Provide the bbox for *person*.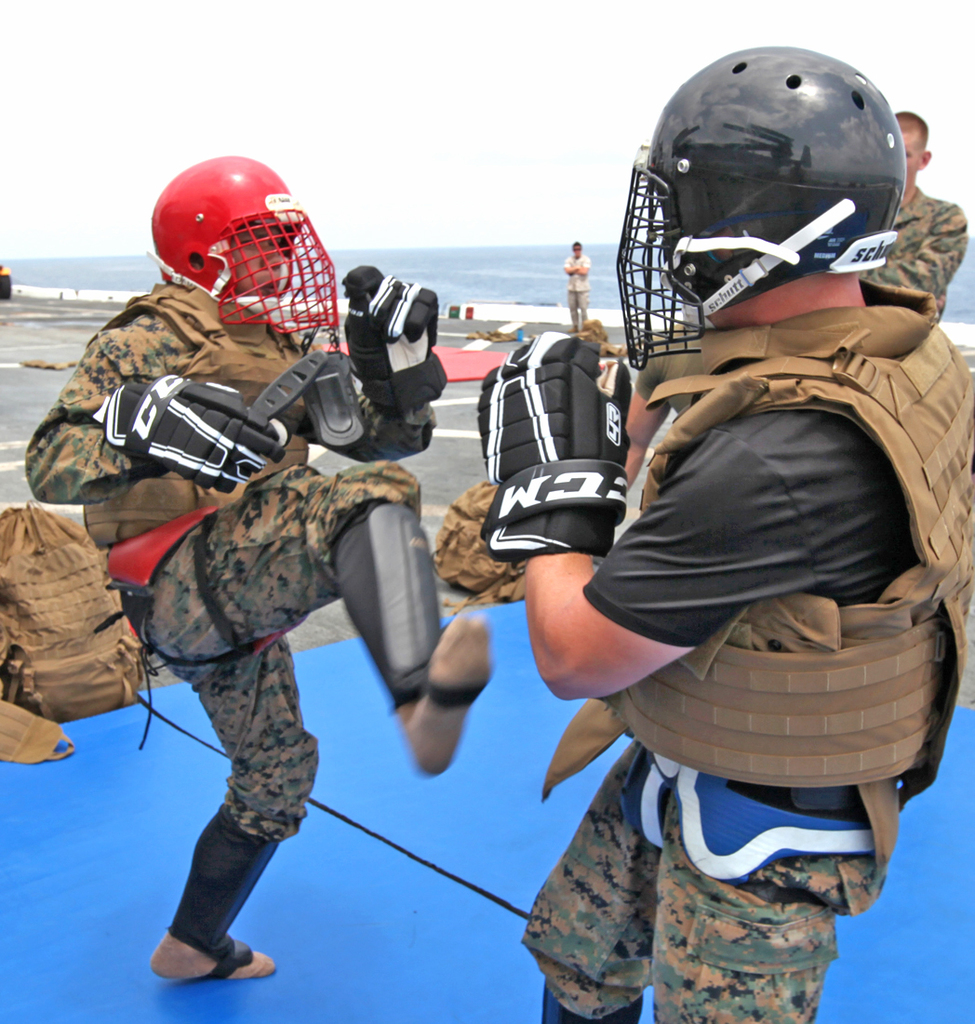
pyautogui.locateOnScreen(846, 111, 973, 323).
